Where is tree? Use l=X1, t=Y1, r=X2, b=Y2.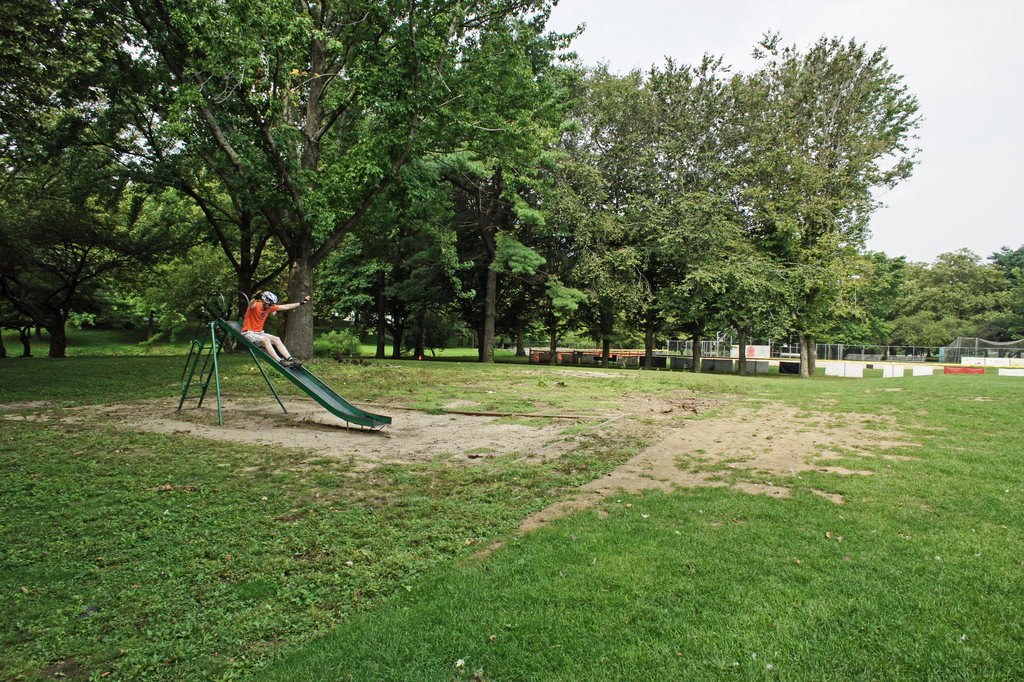
l=0, t=0, r=588, b=365.
